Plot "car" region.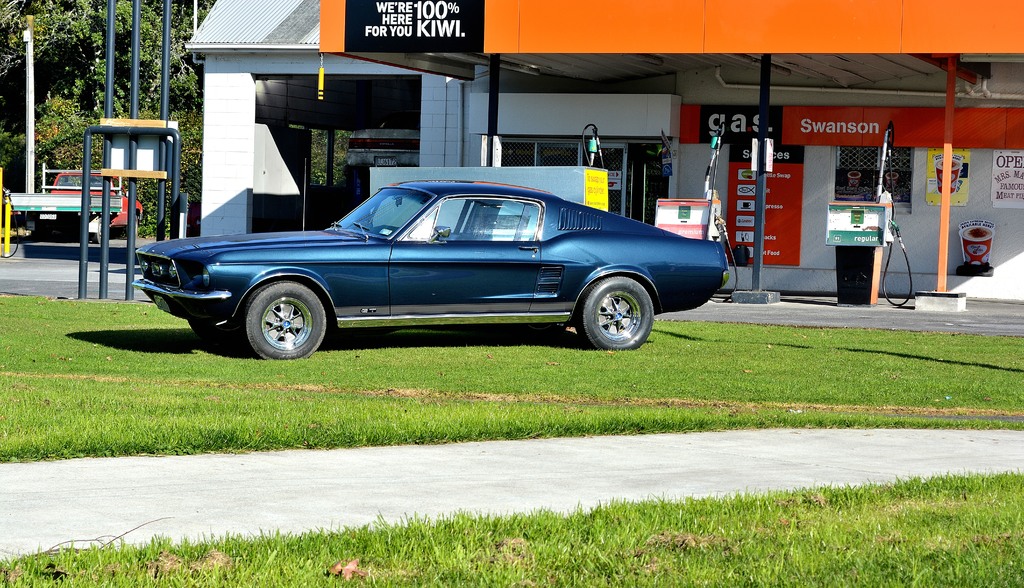
Plotted at select_region(47, 170, 152, 234).
